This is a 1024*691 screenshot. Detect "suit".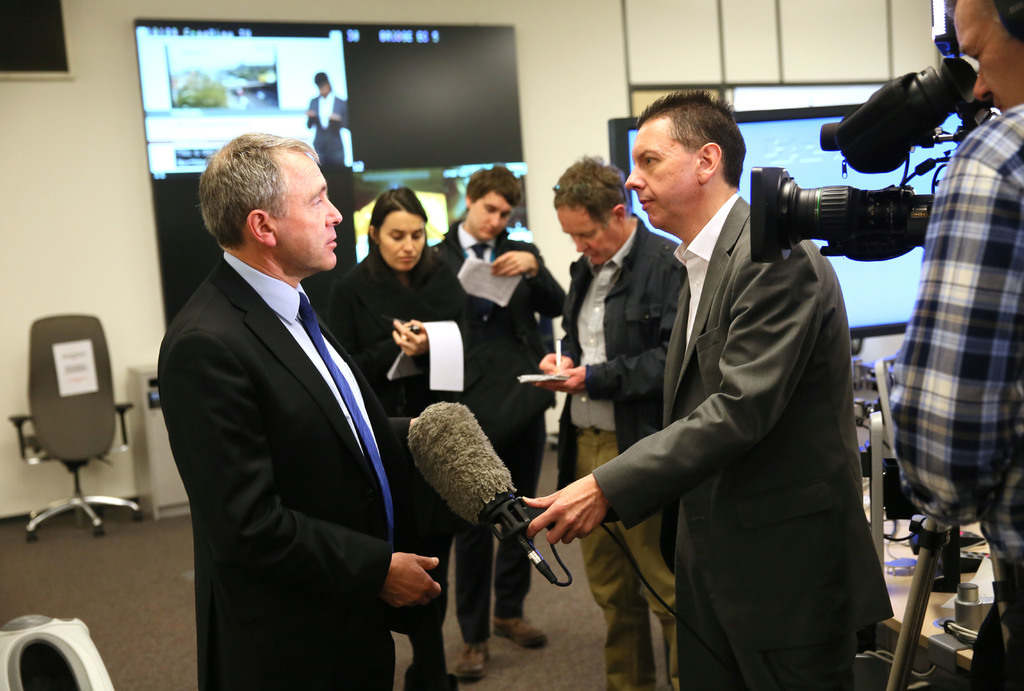
pyautogui.locateOnScreen(593, 190, 895, 690).
